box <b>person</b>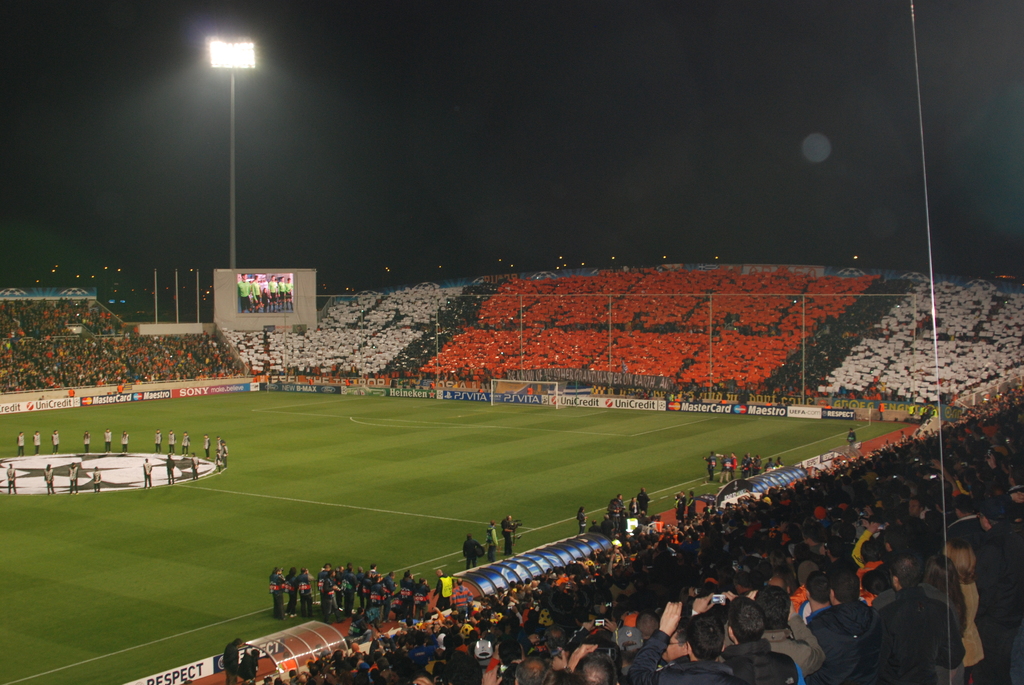
<region>189, 448, 198, 478</region>
